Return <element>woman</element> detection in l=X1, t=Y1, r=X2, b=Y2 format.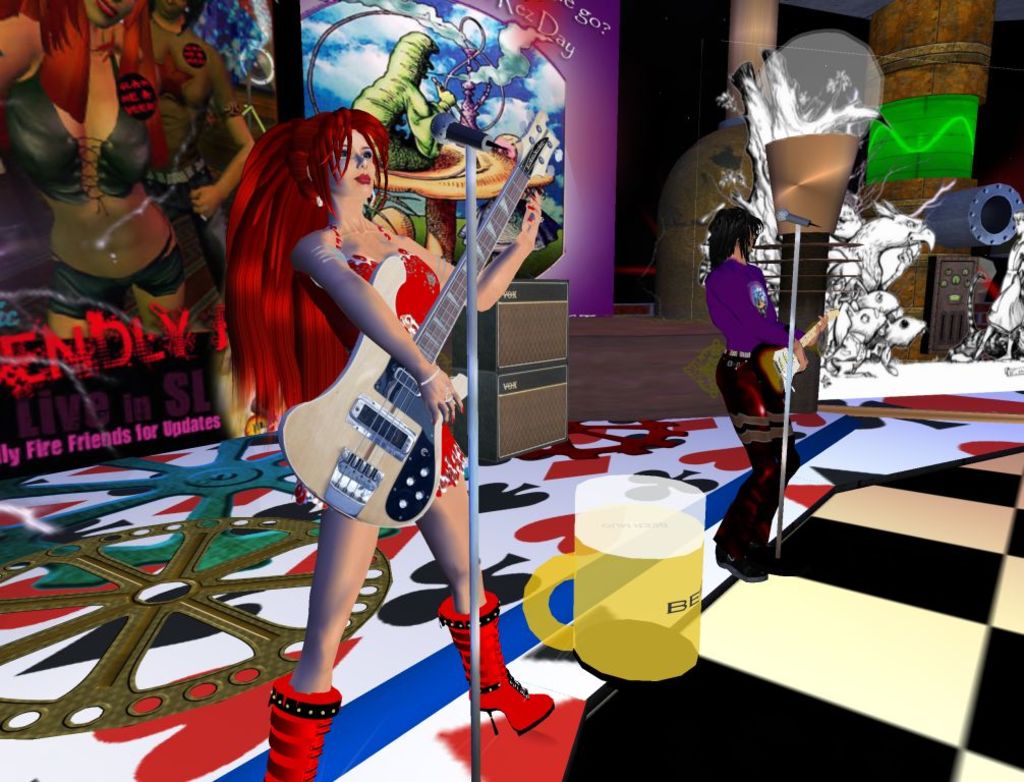
l=703, t=206, r=831, b=584.
